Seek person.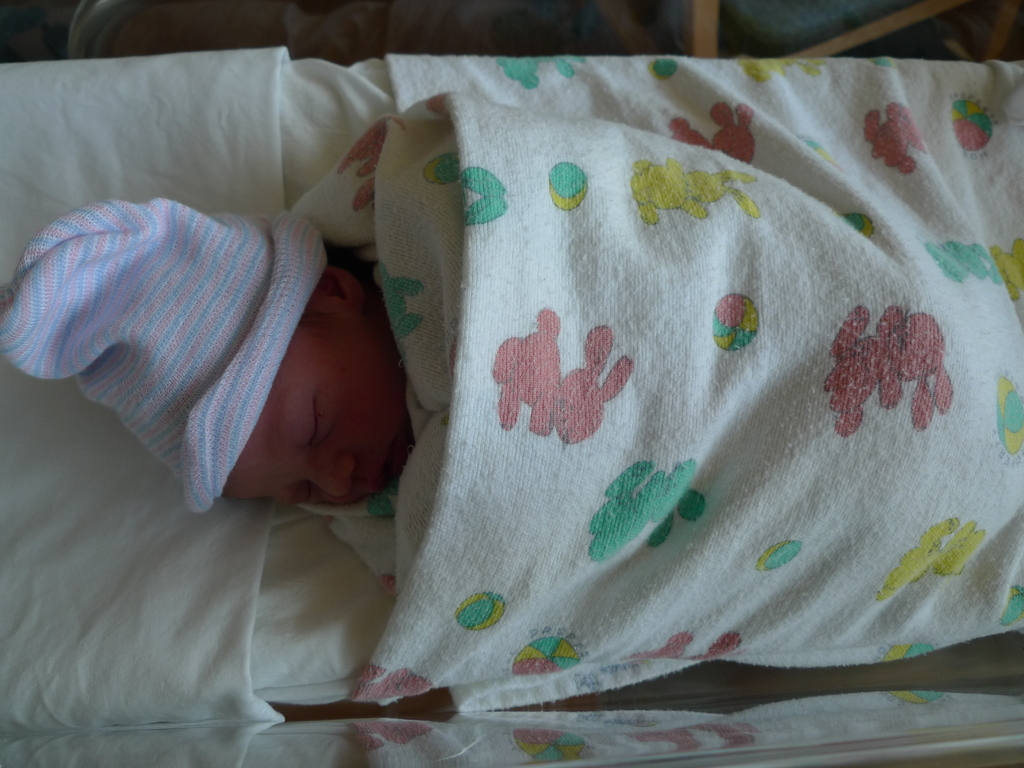
pyautogui.locateOnScreen(0, 99, 1023, 513).
